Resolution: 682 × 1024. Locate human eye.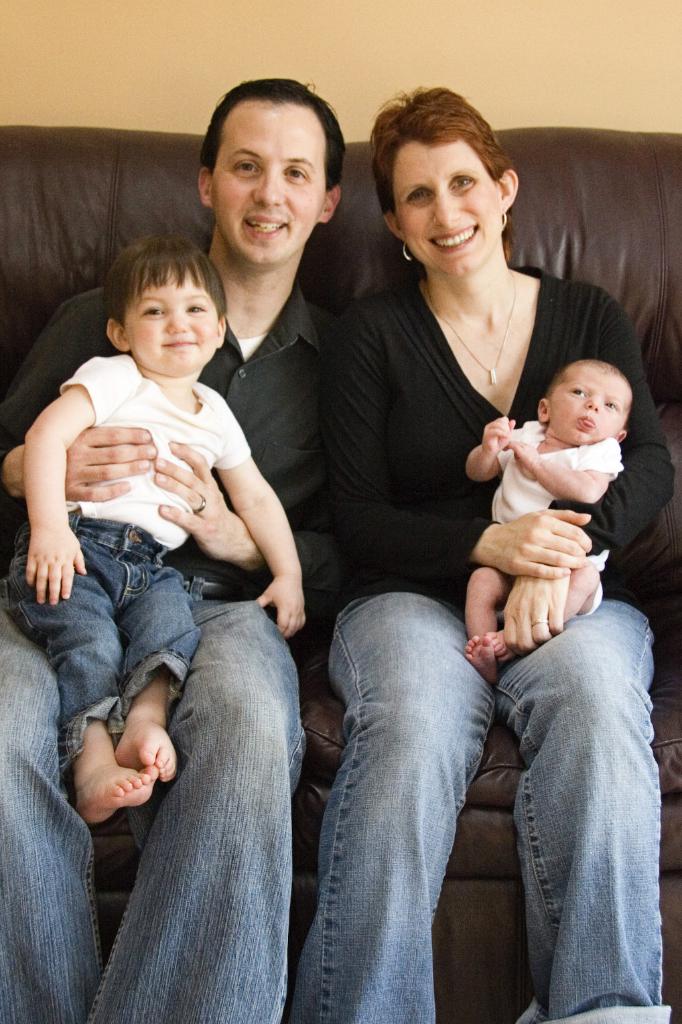
(184,302,210,318).
